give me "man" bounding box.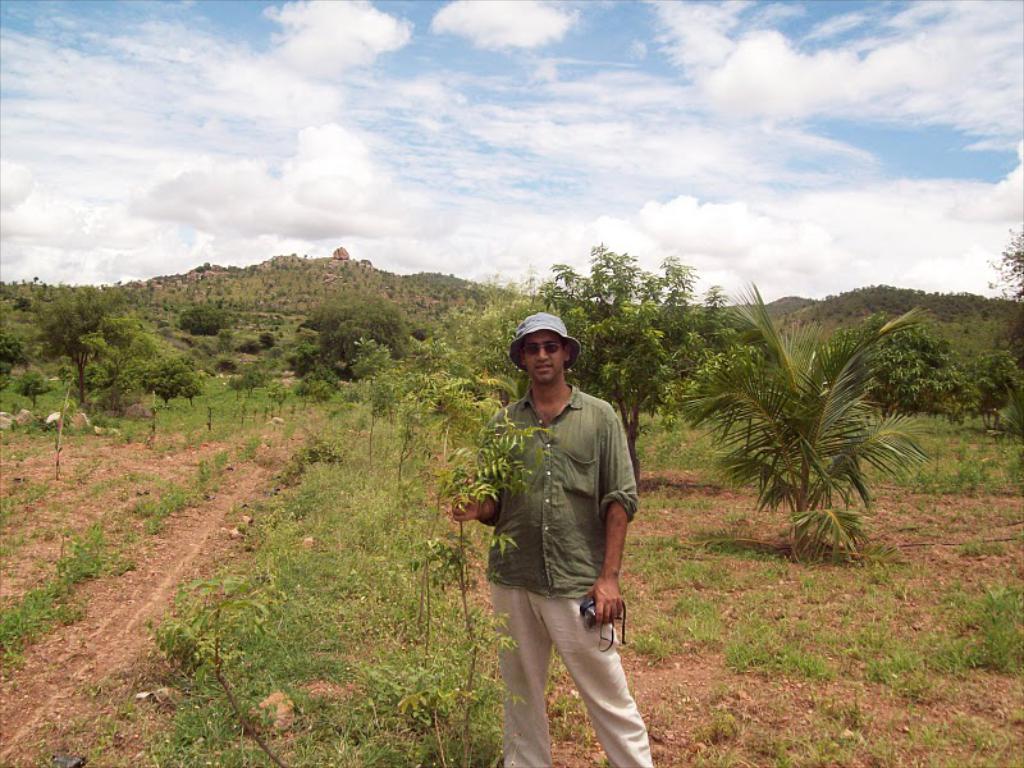
bbox=[457, 301, 652, 756].
